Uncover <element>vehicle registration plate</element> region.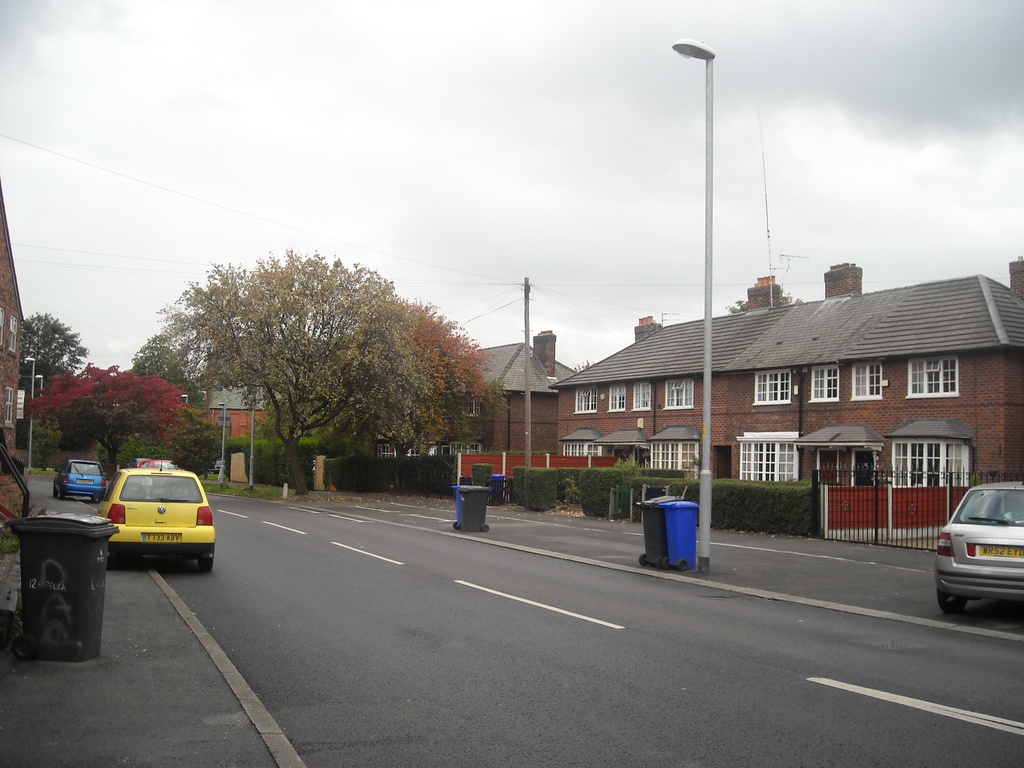
Uncovered: bbox(144, 532, 182, 541).
